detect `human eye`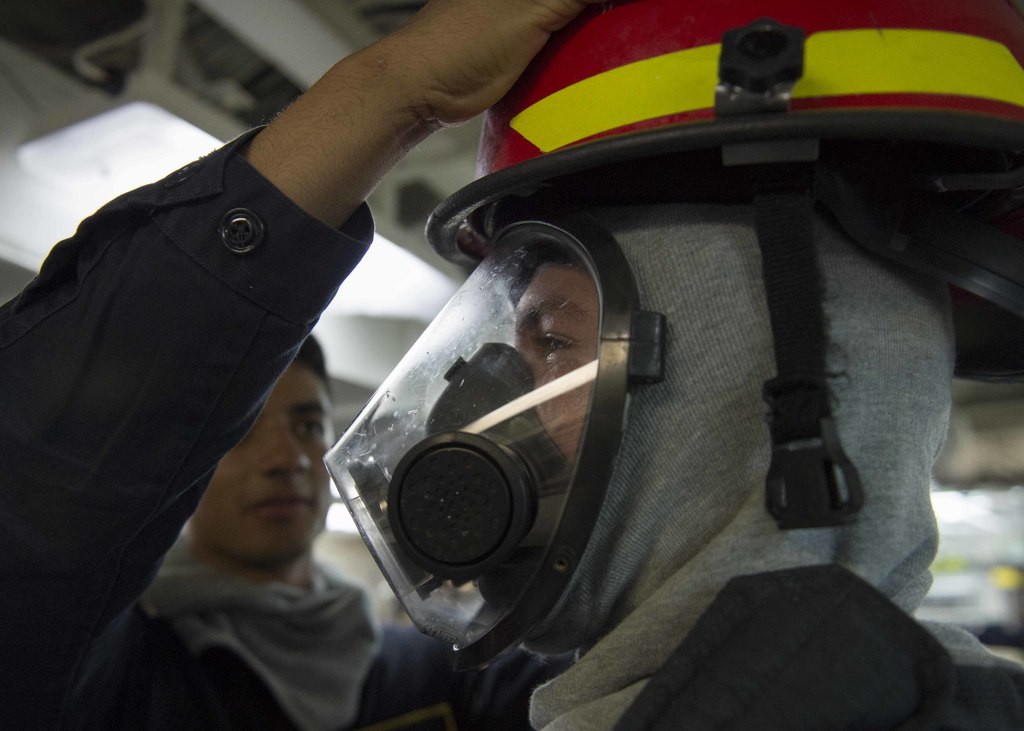
529:329:577:361
